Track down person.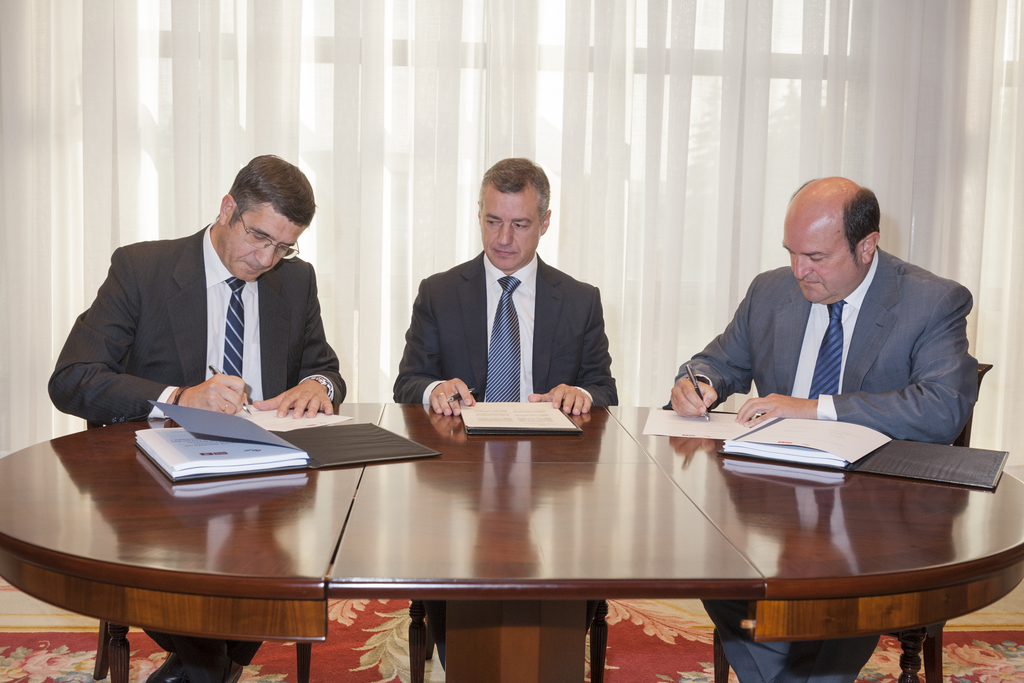
Tracked to Rect(49, 151, 346, 682).
